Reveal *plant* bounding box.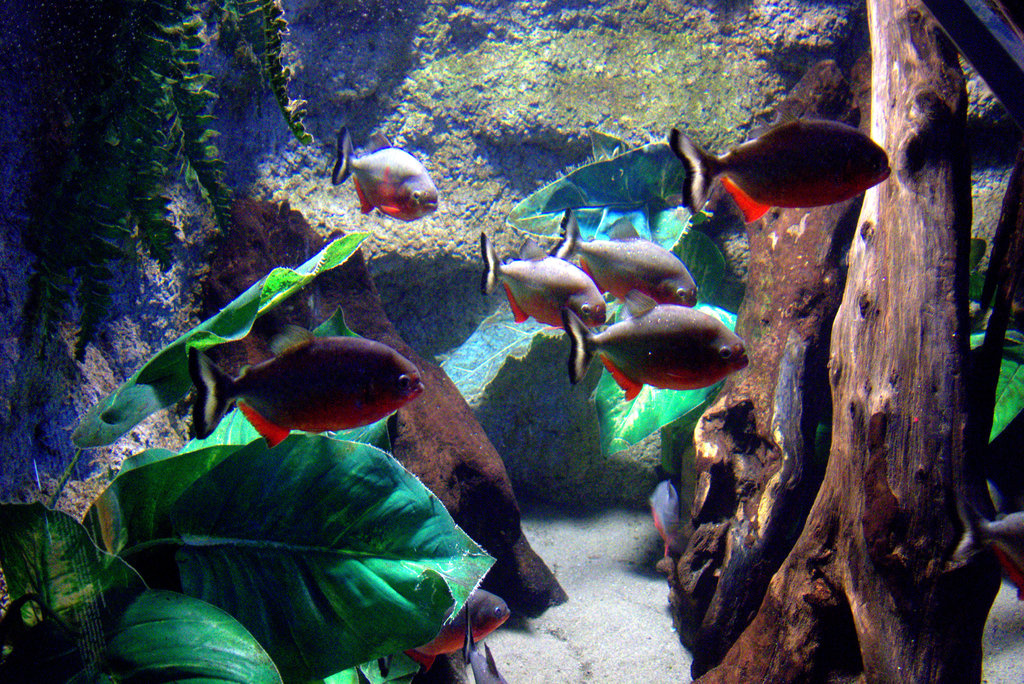
Revealed: (left=444, top=137, right=1023, bottom=447).
